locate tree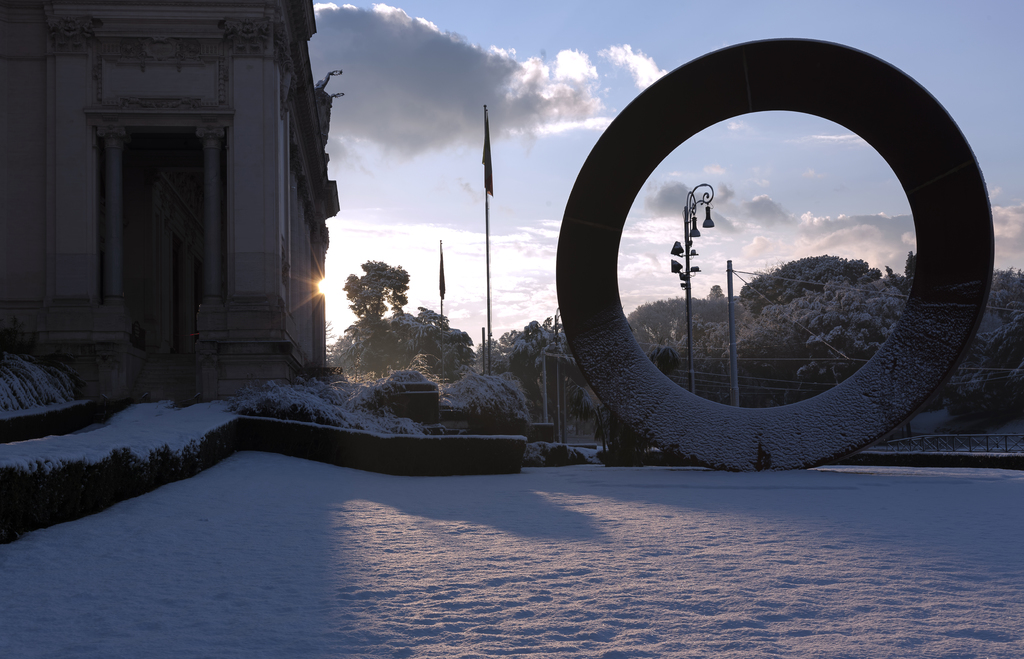
box=[740, 252, 893, 316]
